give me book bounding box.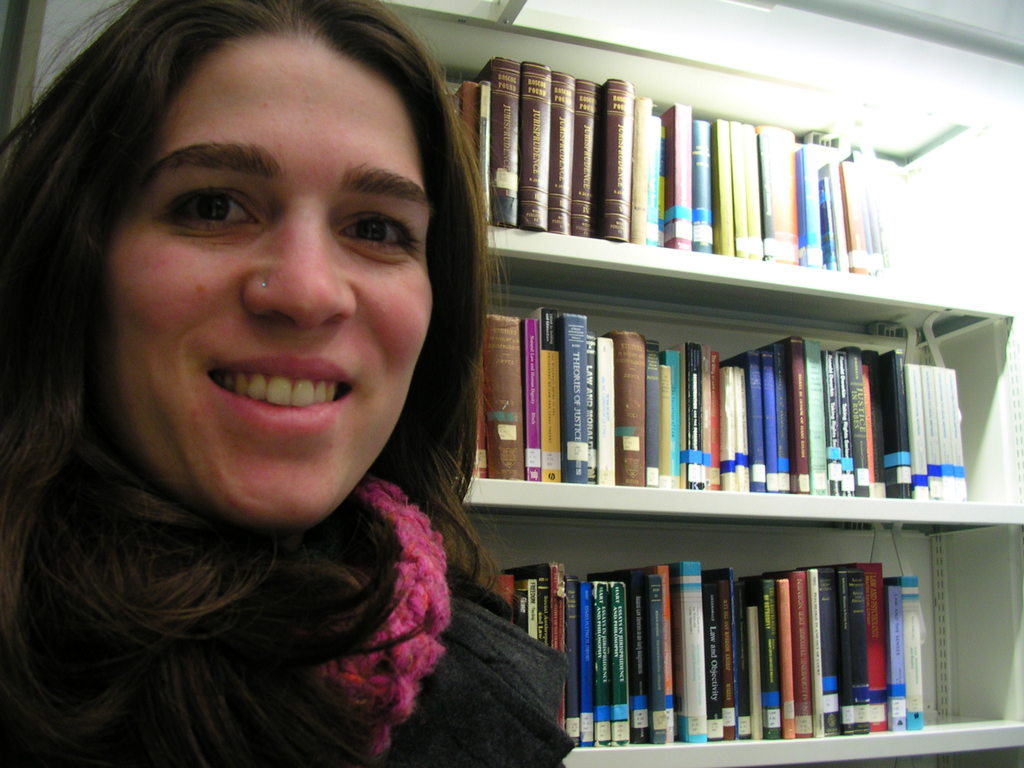
[left=863, top=348, right=884, bottom=500].
